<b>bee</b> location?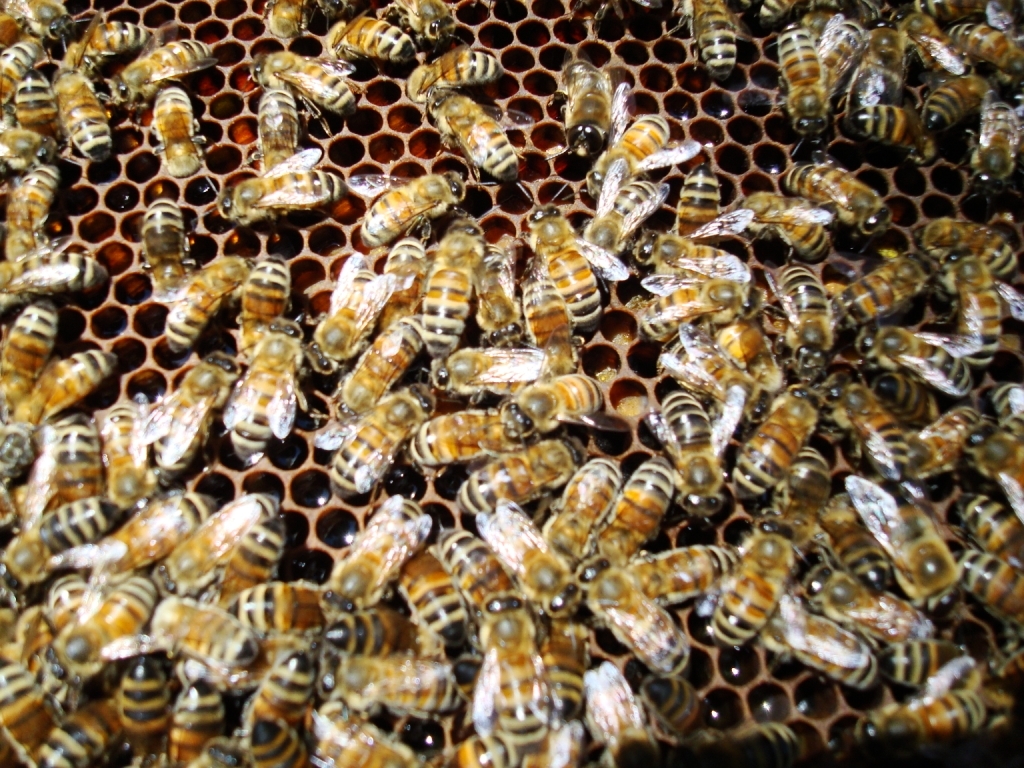
x1=310, y1=326, x2=417, y2=446
